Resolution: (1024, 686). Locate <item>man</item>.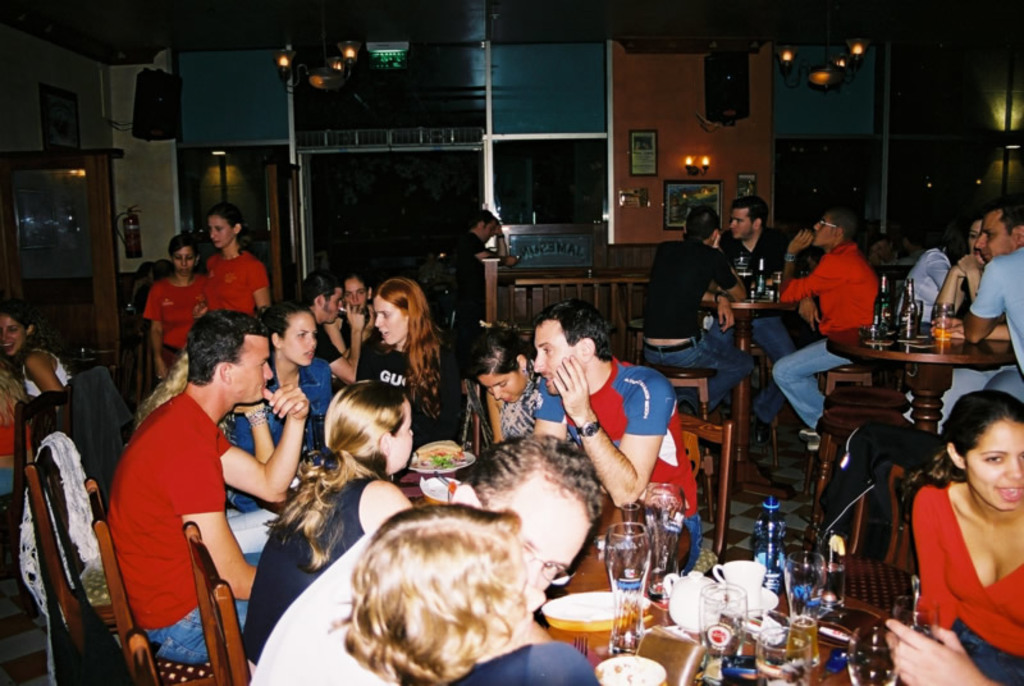
pyautogui.locateOnScreen(453, 209, 515, 329).
